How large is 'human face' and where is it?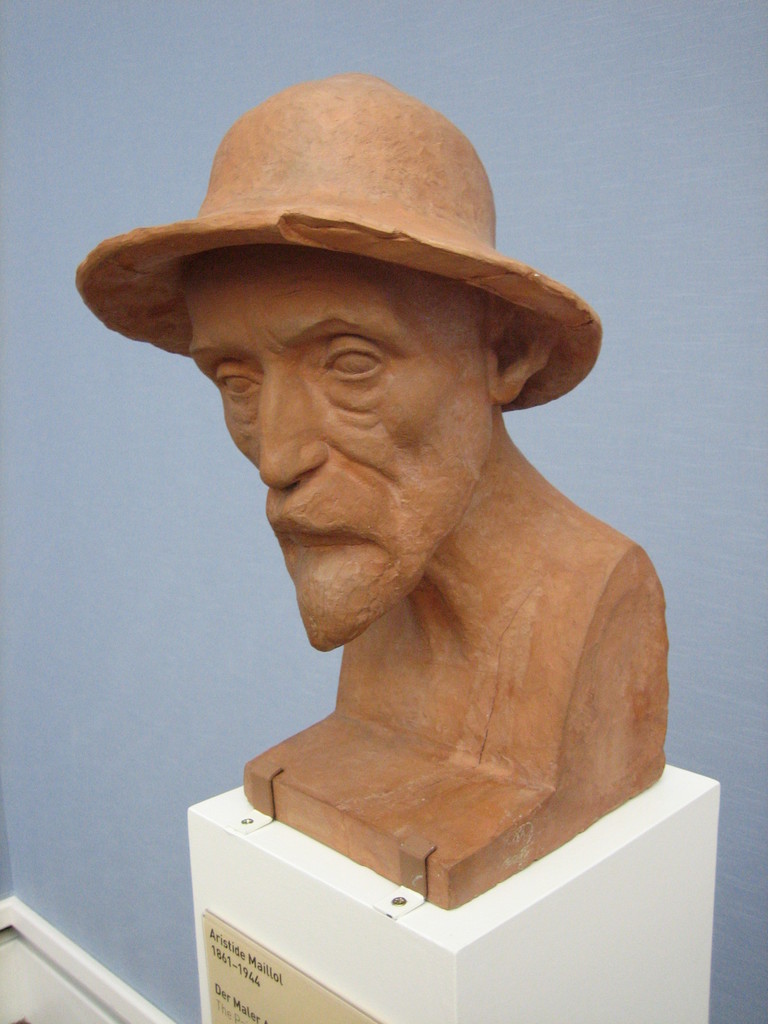
Bounding box: region(189, 244, 495, 645).
